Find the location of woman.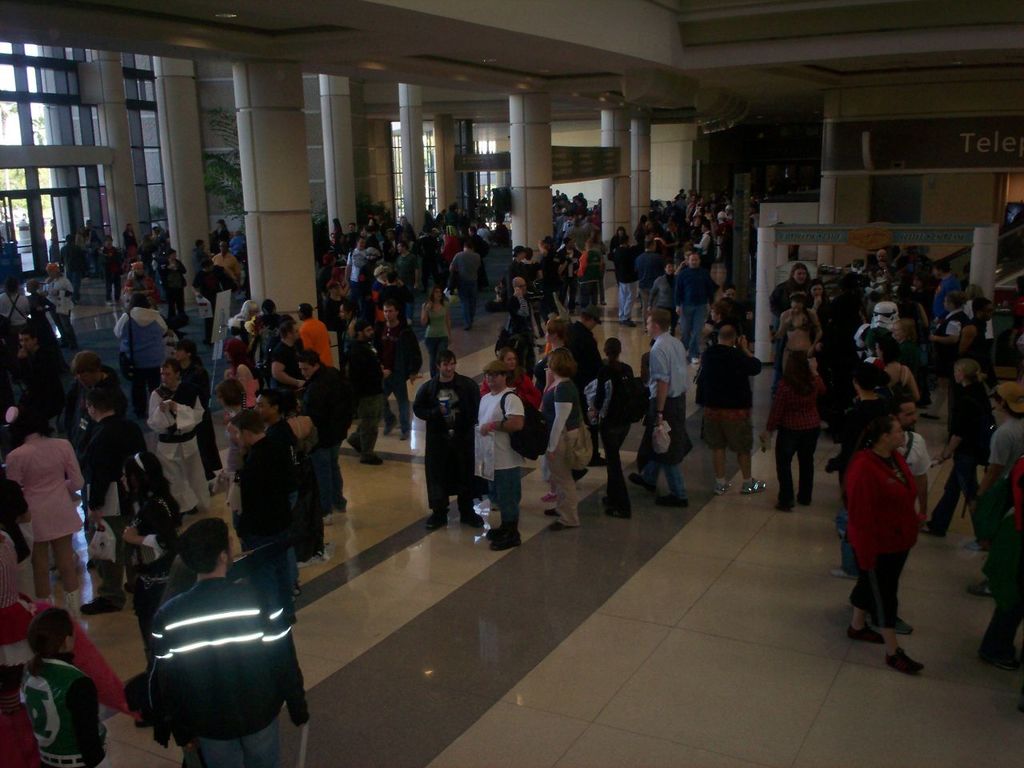
Location: [x1=0, y1=278, x2=35, y2=332].
